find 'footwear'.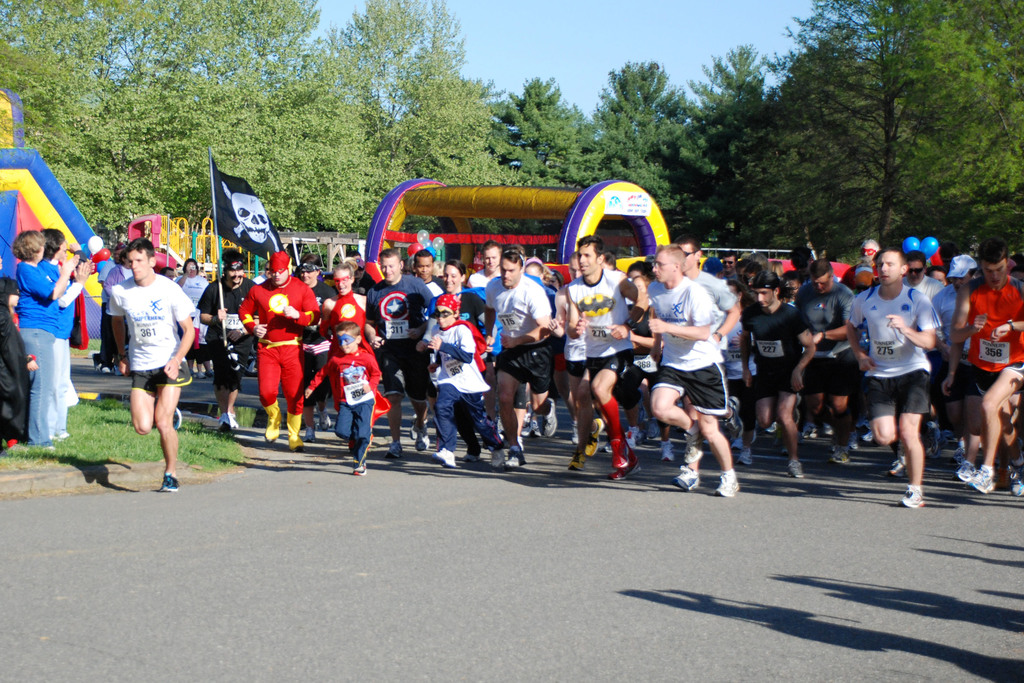
<box>967,471,989,498</box>.
